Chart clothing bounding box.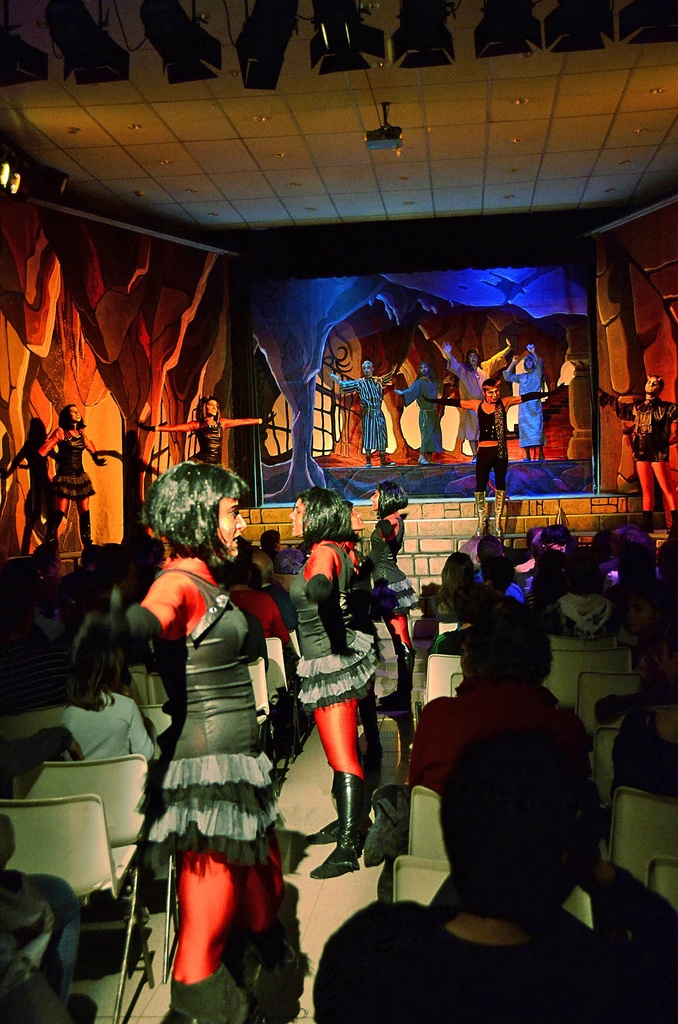
Charted: left=348, top=369, right=398, bottom=456.
